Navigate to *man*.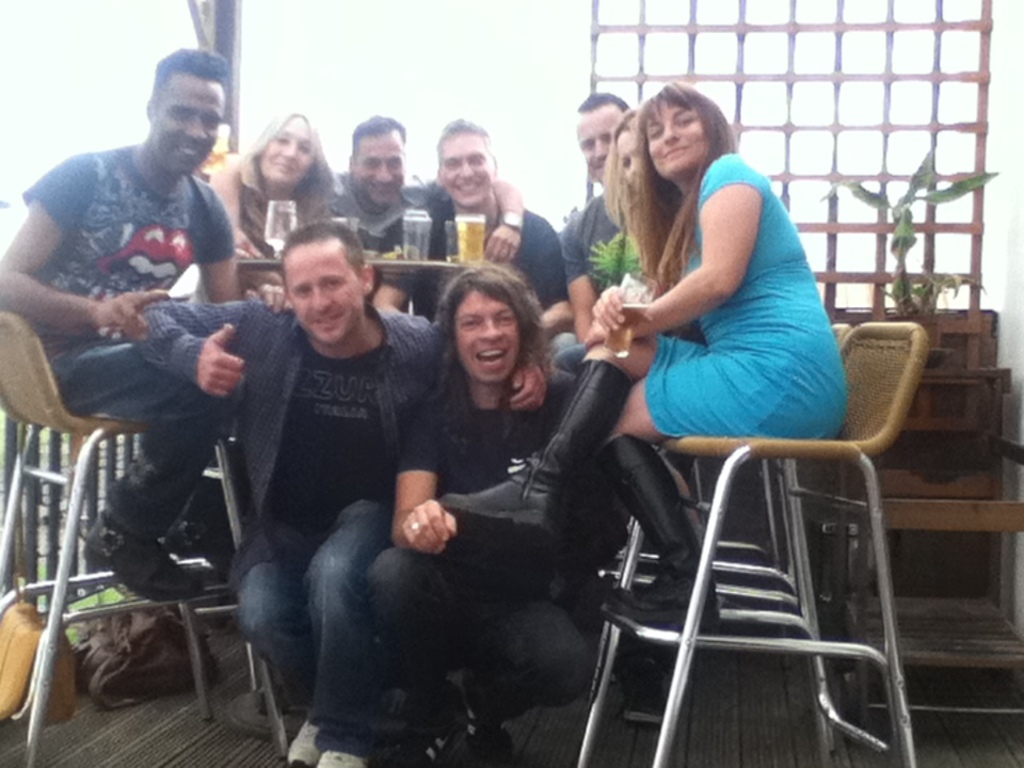
Navigation target: (129, 221, 546, 767).
